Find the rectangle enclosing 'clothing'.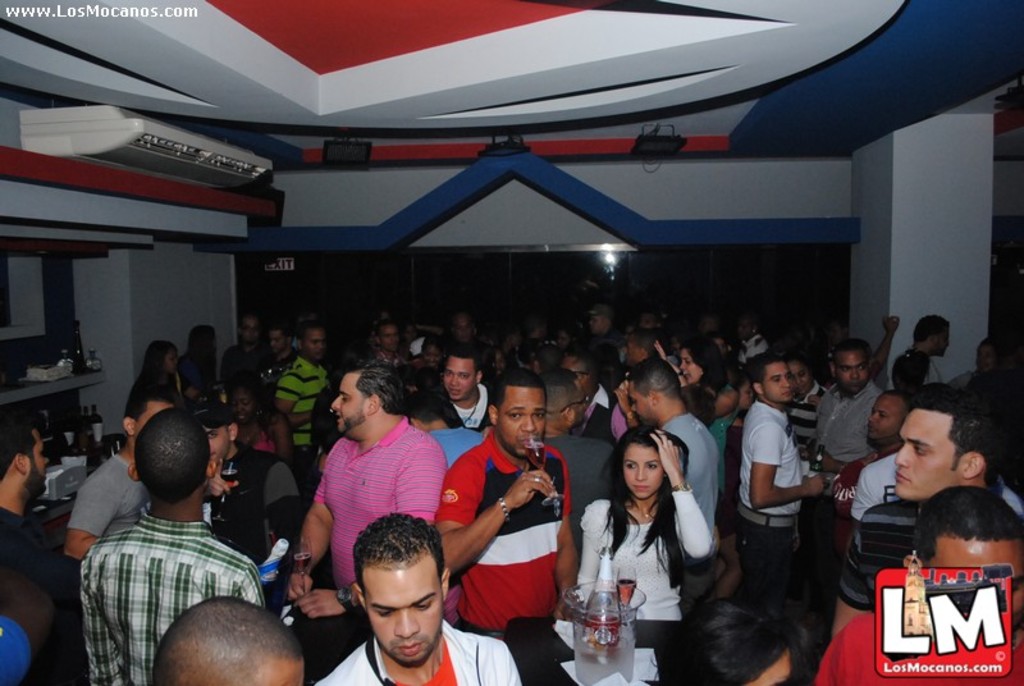
box(658, 411, 721, 525).
